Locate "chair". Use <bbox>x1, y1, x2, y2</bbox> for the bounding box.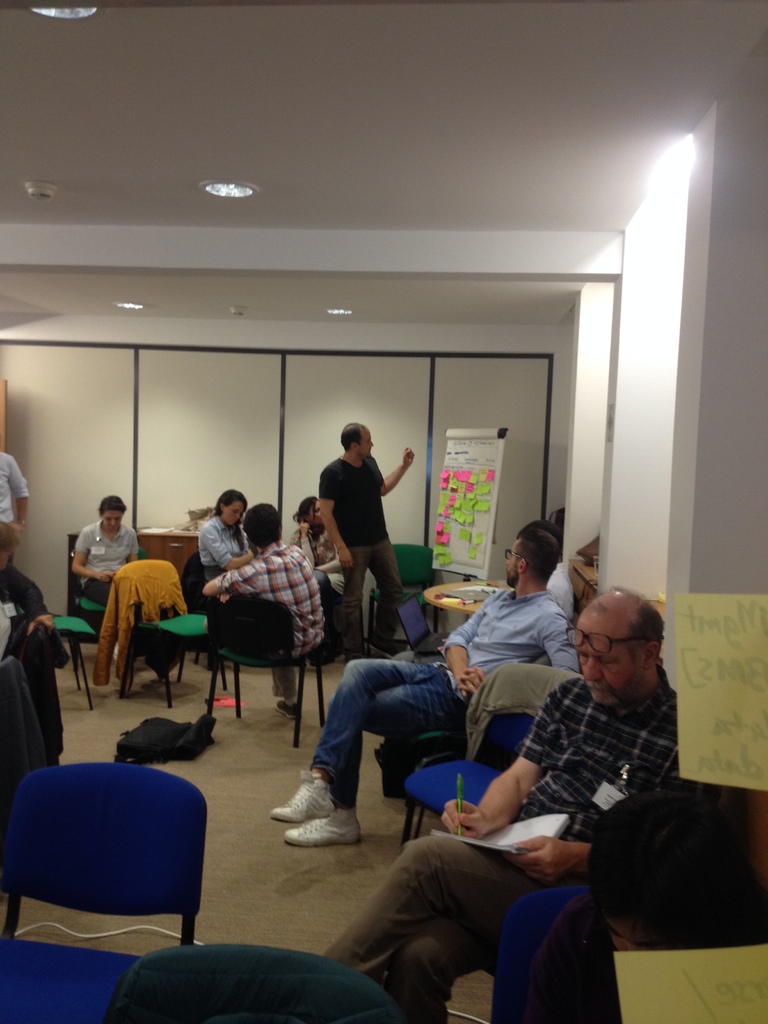
<bbox>100, 557, 242, 707</bbox>.
